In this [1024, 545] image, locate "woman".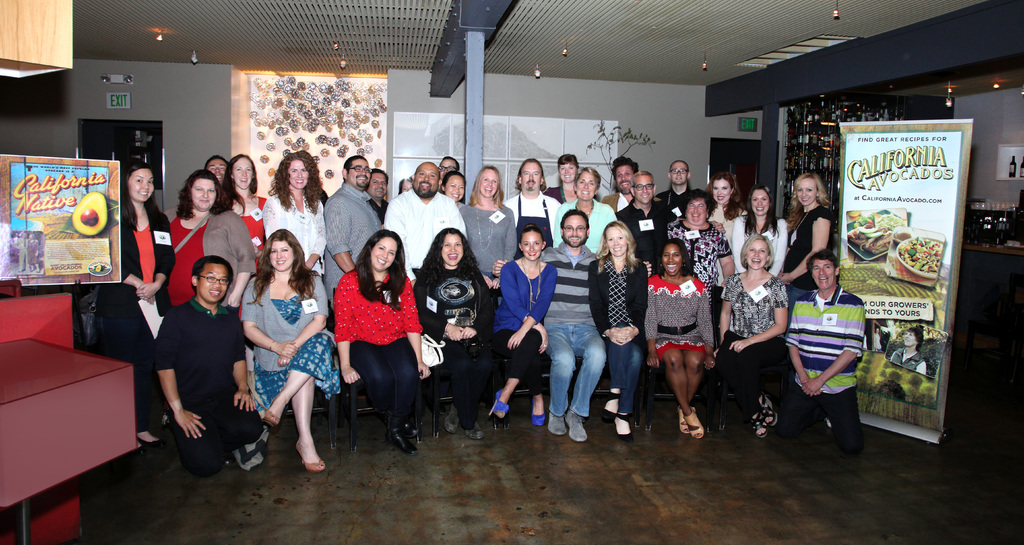
Bounding box: bbox=(326, 229, 423, 461).
